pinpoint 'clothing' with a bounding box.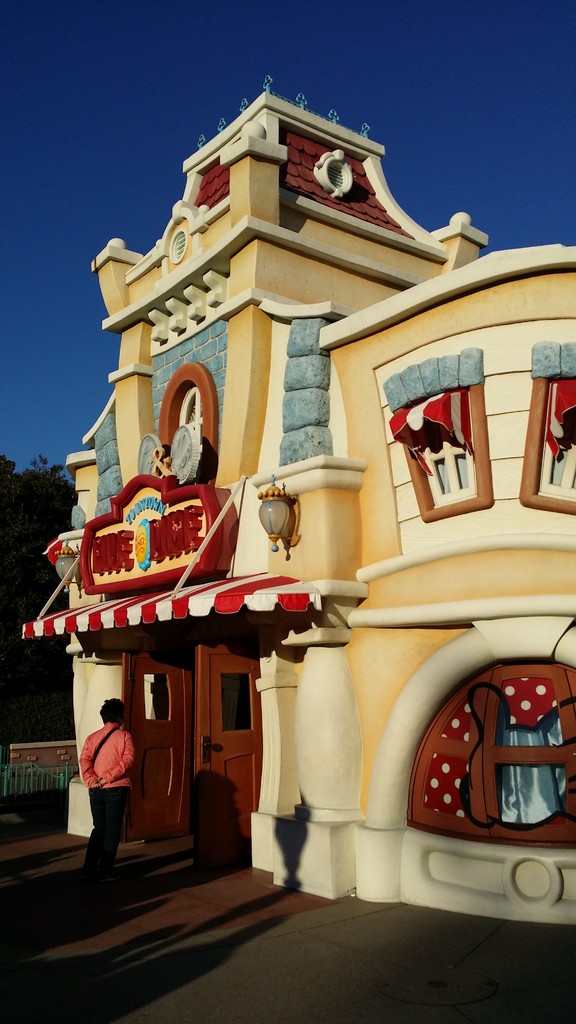
box(72, 703, 133, 860).
